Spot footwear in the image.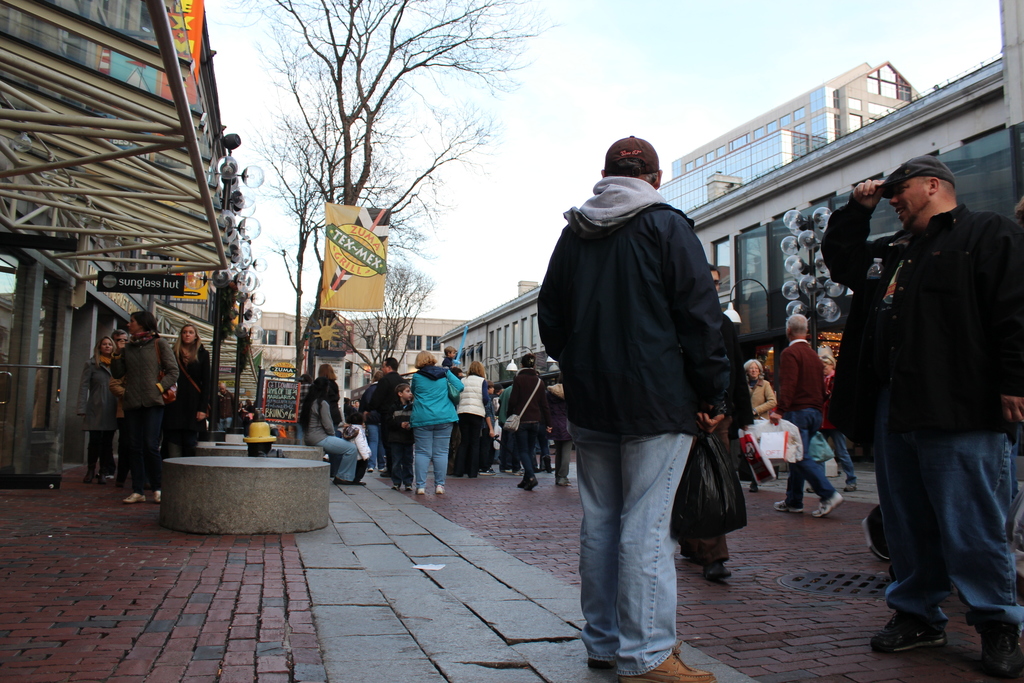
footwear found at bbox(869, 595, 949, 654).
